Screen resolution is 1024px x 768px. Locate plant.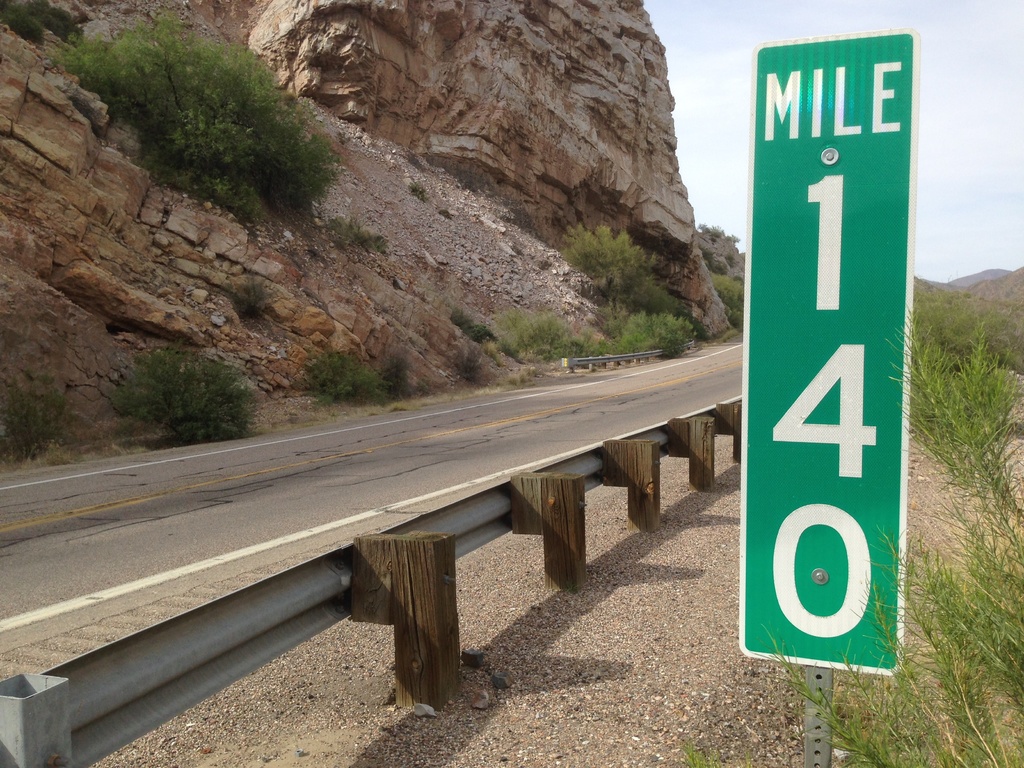
(left=557, top=225, right=646, bottom=294).
